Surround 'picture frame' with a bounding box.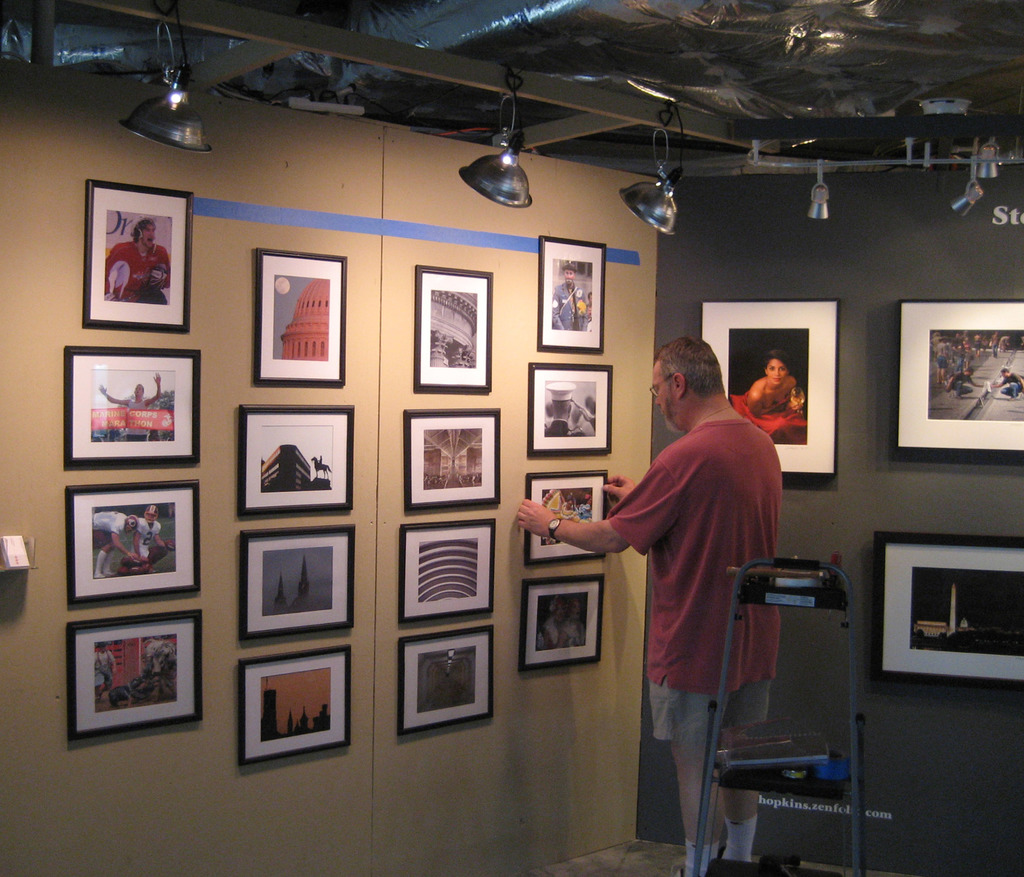
x1=527, y1=472, x2=607, y2=566.
